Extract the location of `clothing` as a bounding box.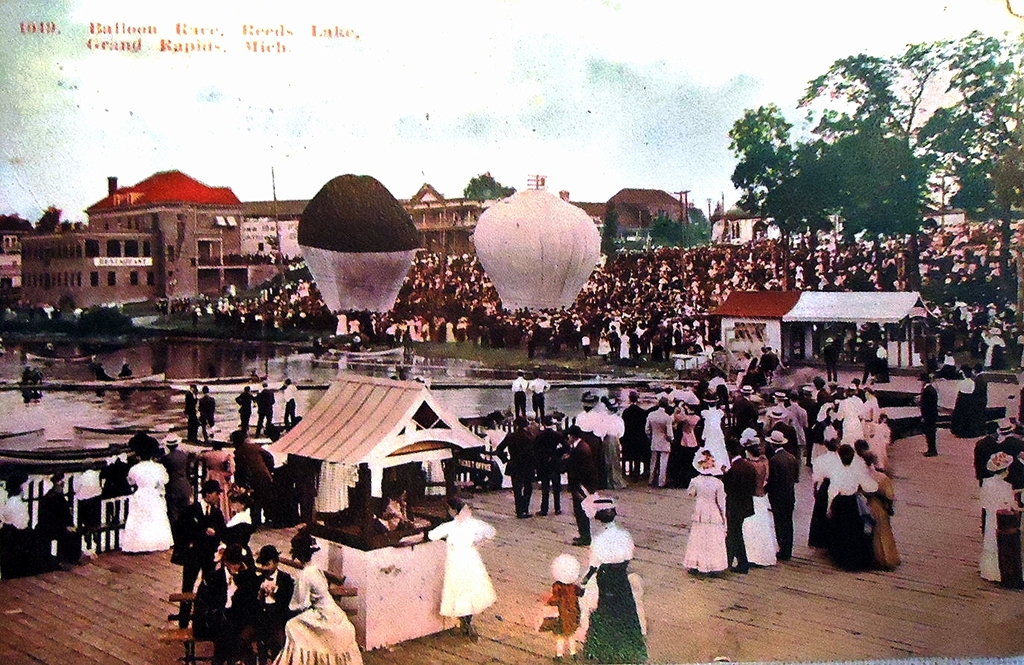
186/508/256/624.
